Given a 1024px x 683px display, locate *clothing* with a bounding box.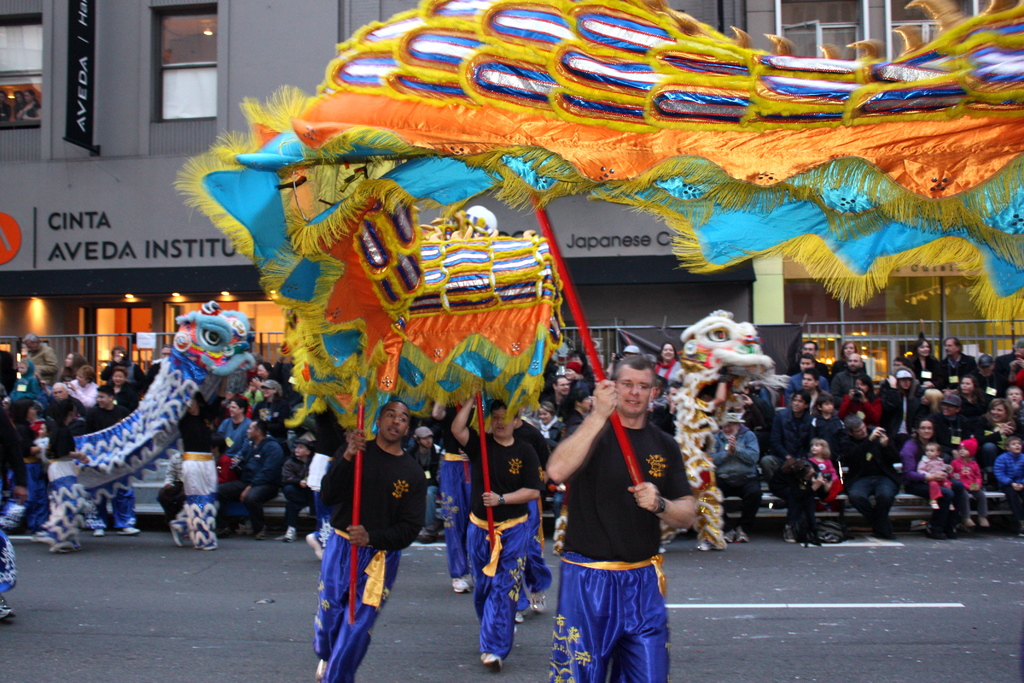
Located: bbox=[833, 354, 870, 372].
